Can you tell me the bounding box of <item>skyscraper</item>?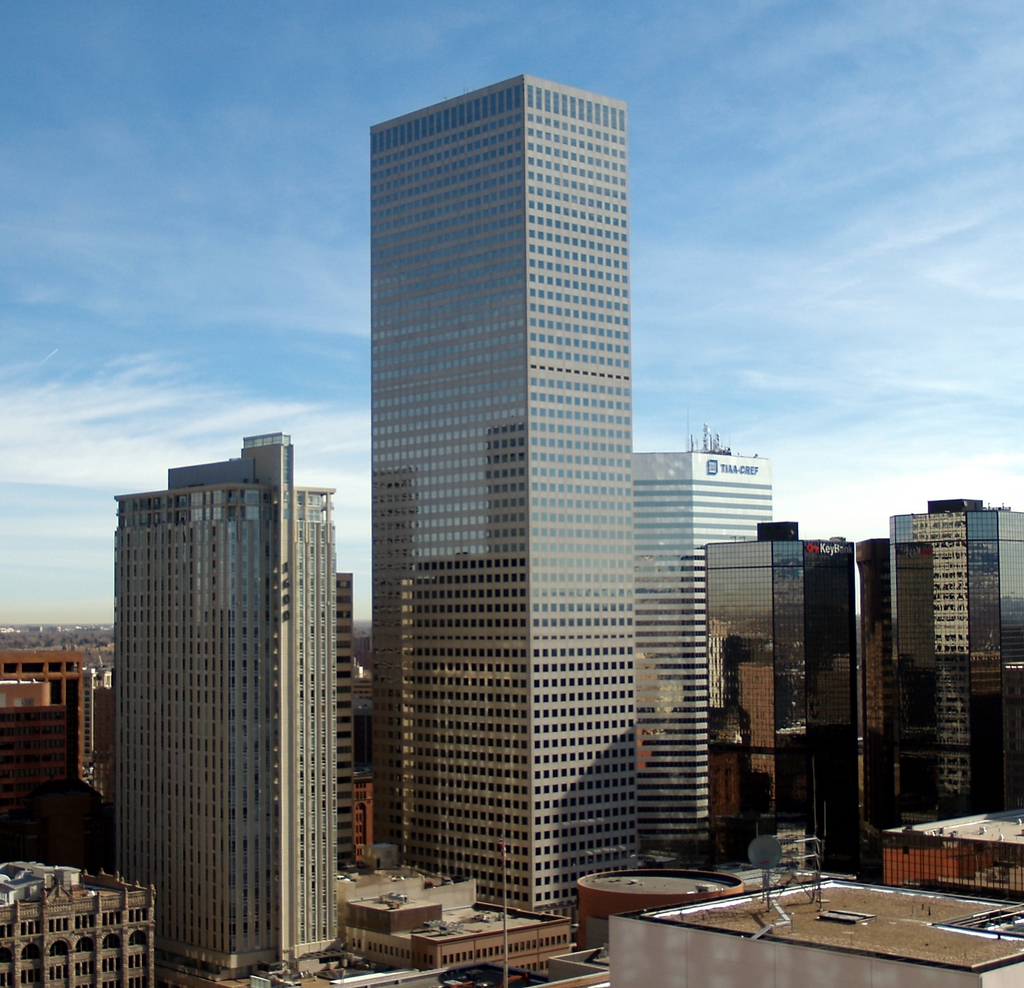
bbox=[707, 524, 870, 848].
